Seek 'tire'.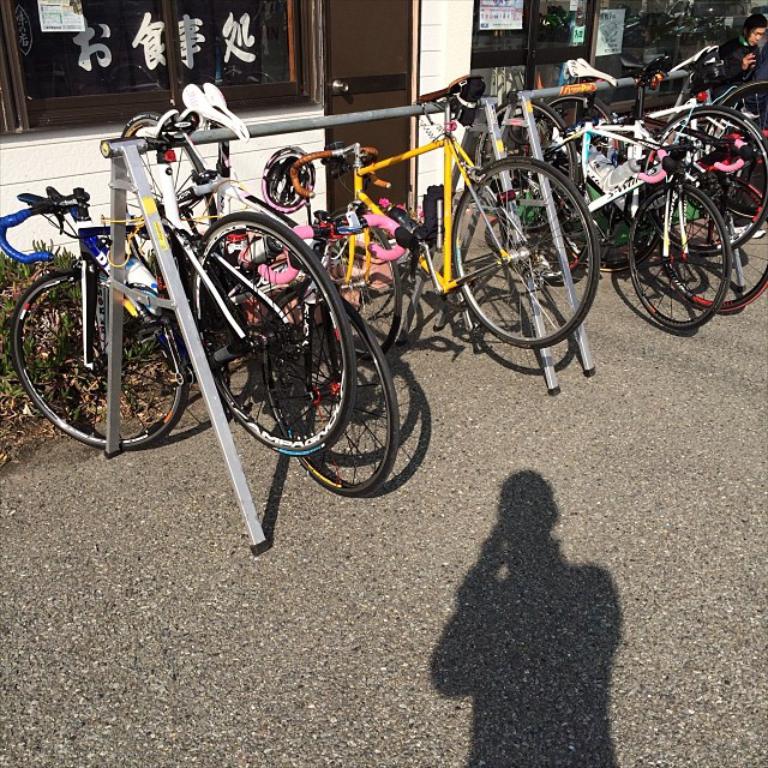
l=329, t=227, r=402, b=360.
